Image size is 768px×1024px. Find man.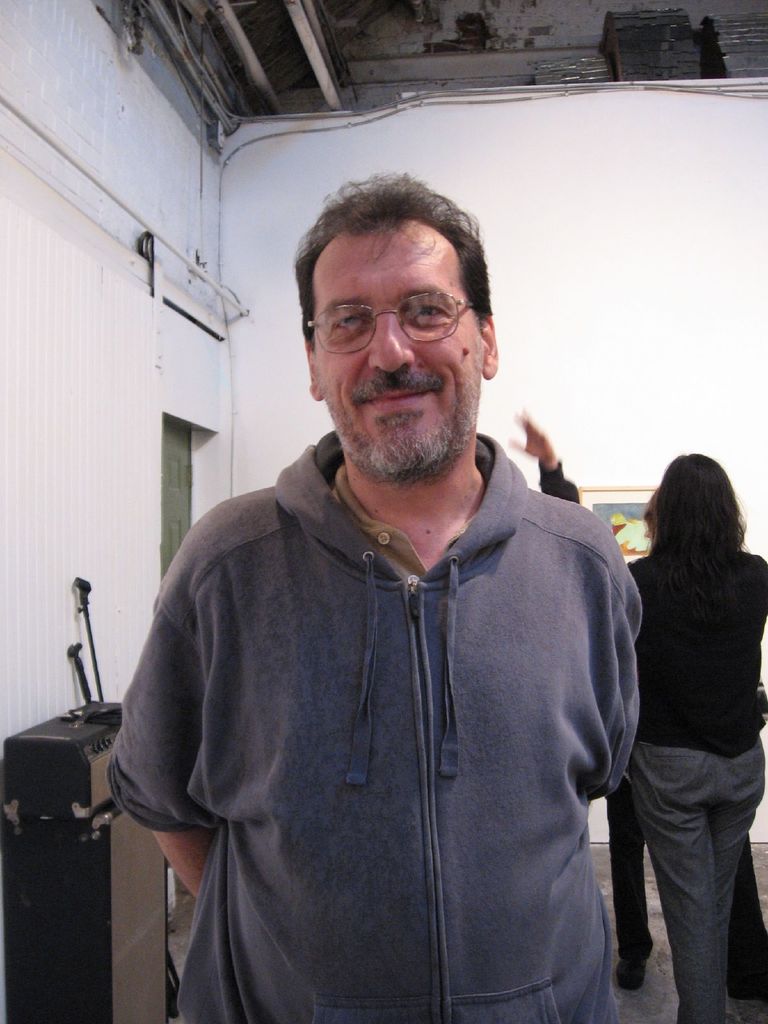
BBox(90, 156, 673, 967).
